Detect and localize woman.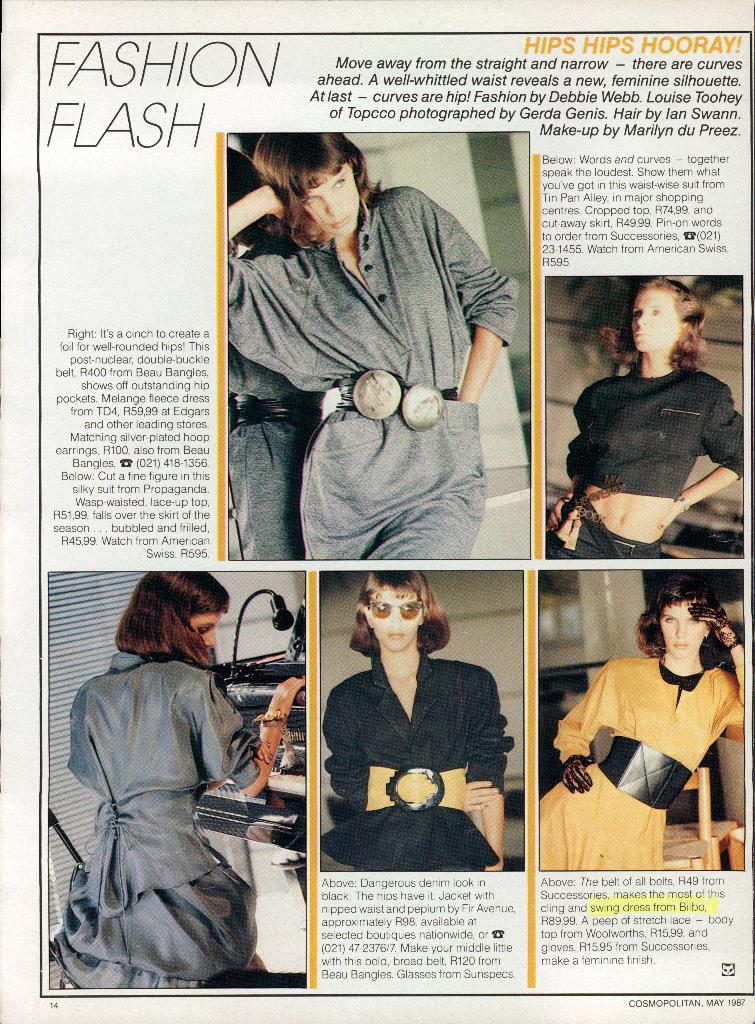
Localized at 323 559 512 893.
